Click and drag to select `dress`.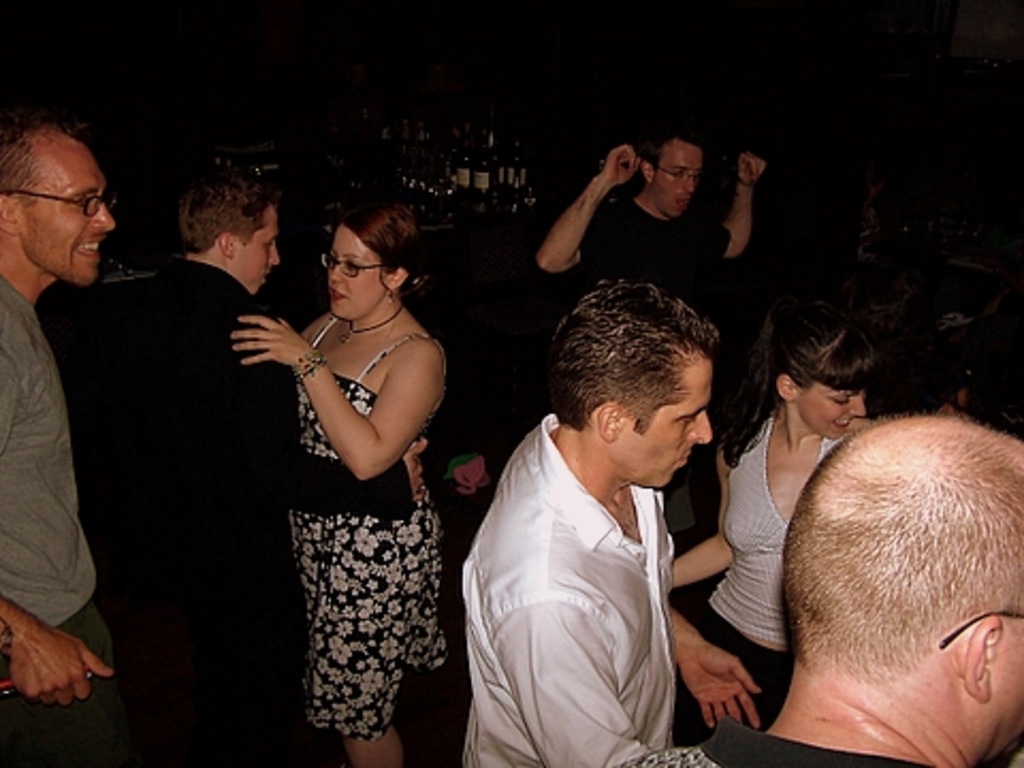
Selection: locate(297, 316, 446, 738).
